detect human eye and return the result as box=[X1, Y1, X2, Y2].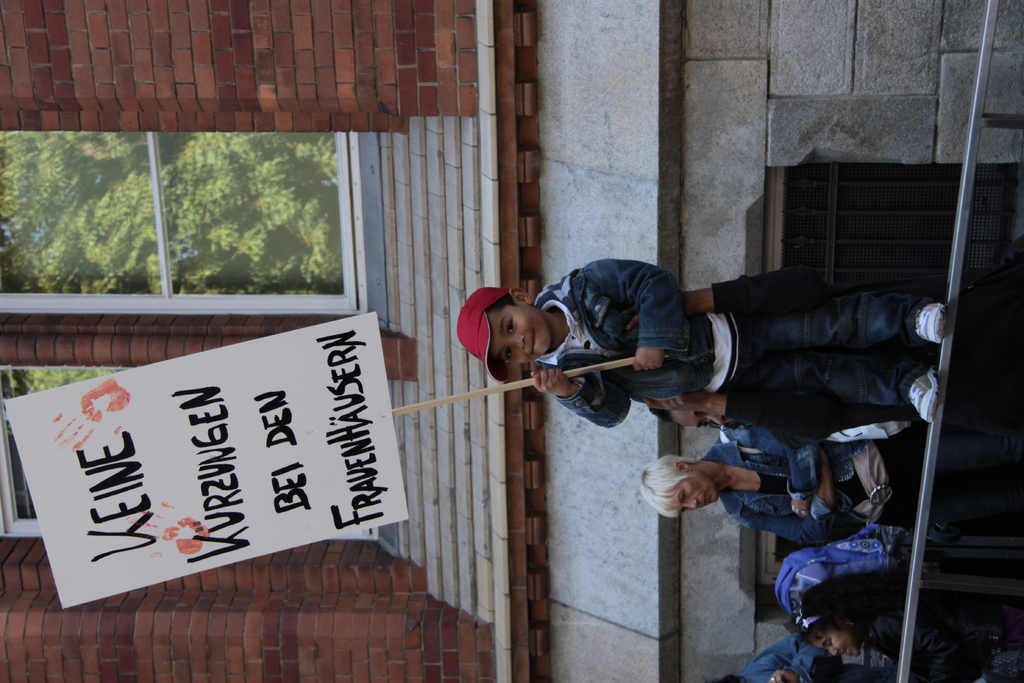
box=[677, 489, 693, 504].
